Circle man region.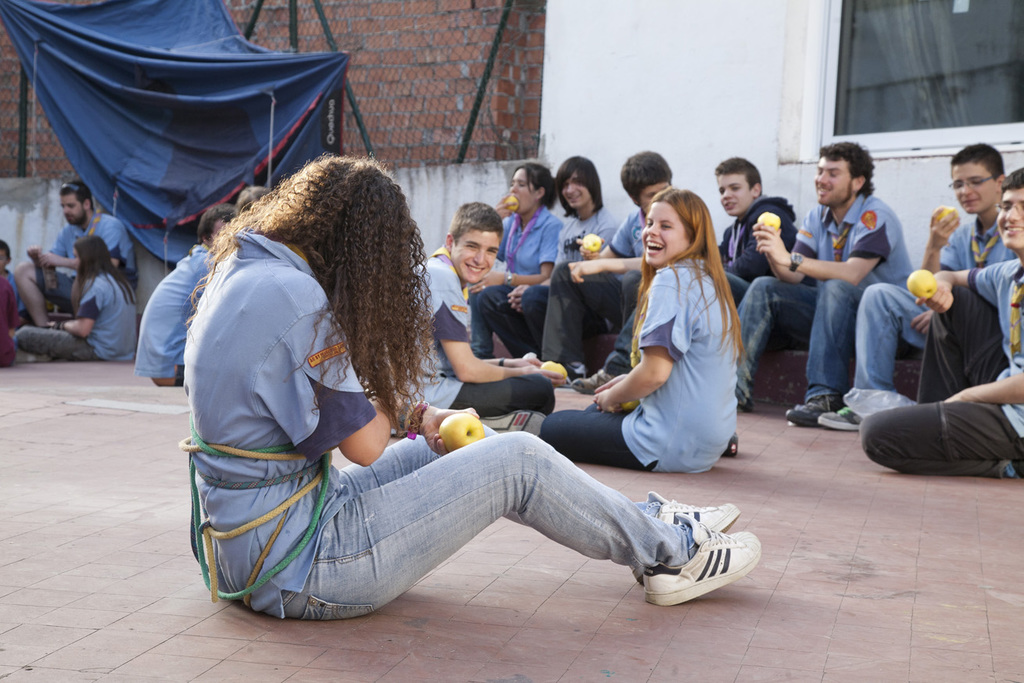
Region: 774/145/925/425.
